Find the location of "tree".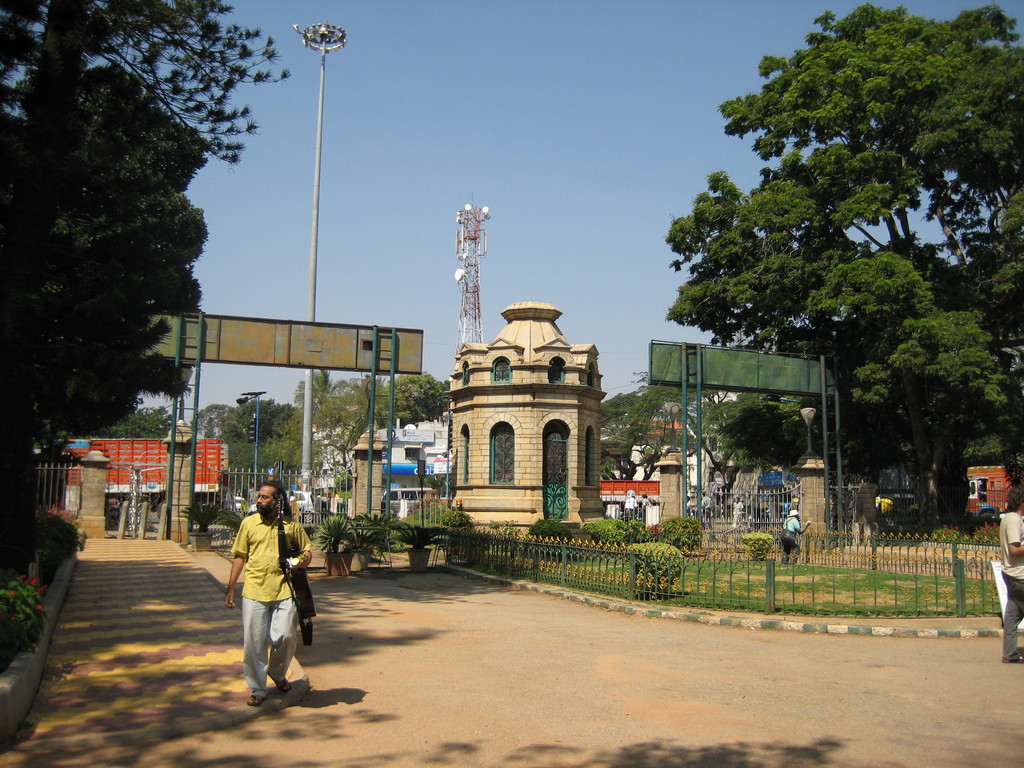
Location: box(0, 0, 307, 639).
